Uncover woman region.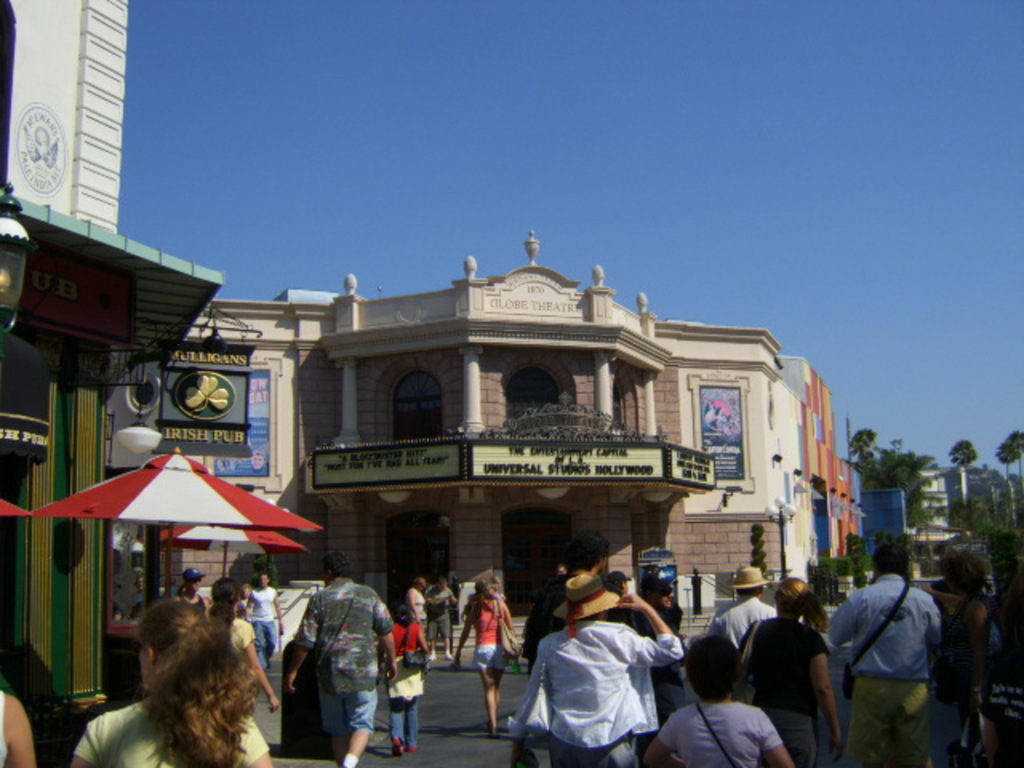
Uncovered: bbox=[88, 592, 278, 760].
